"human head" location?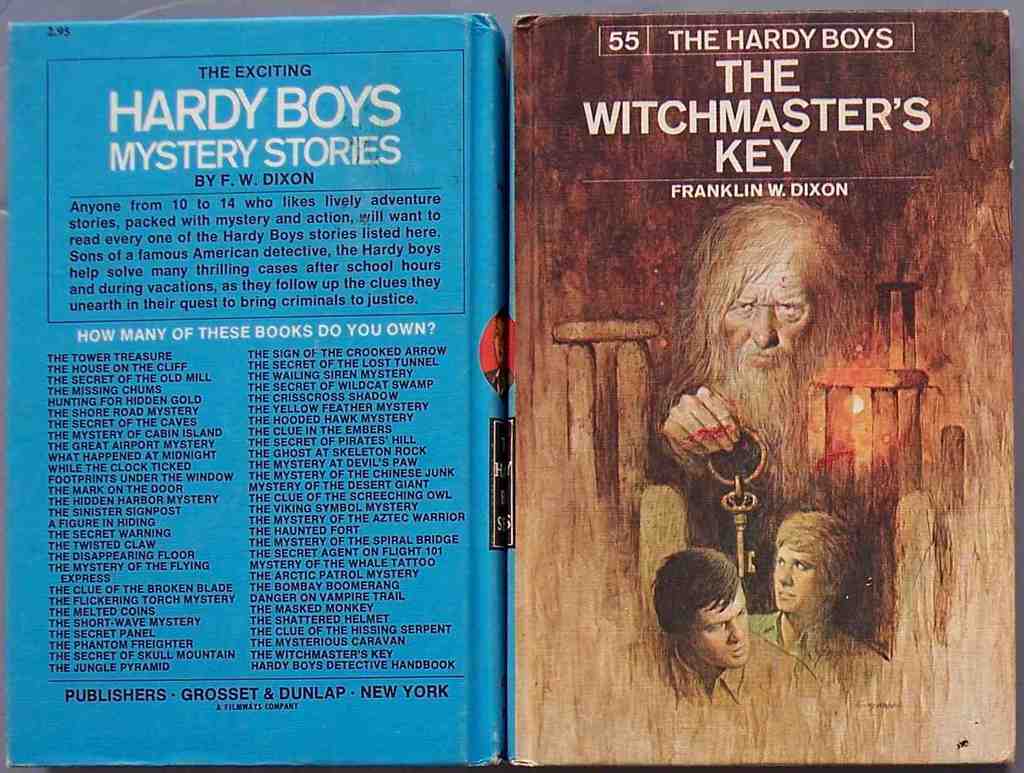
locate(668, 555, 766, 674)
